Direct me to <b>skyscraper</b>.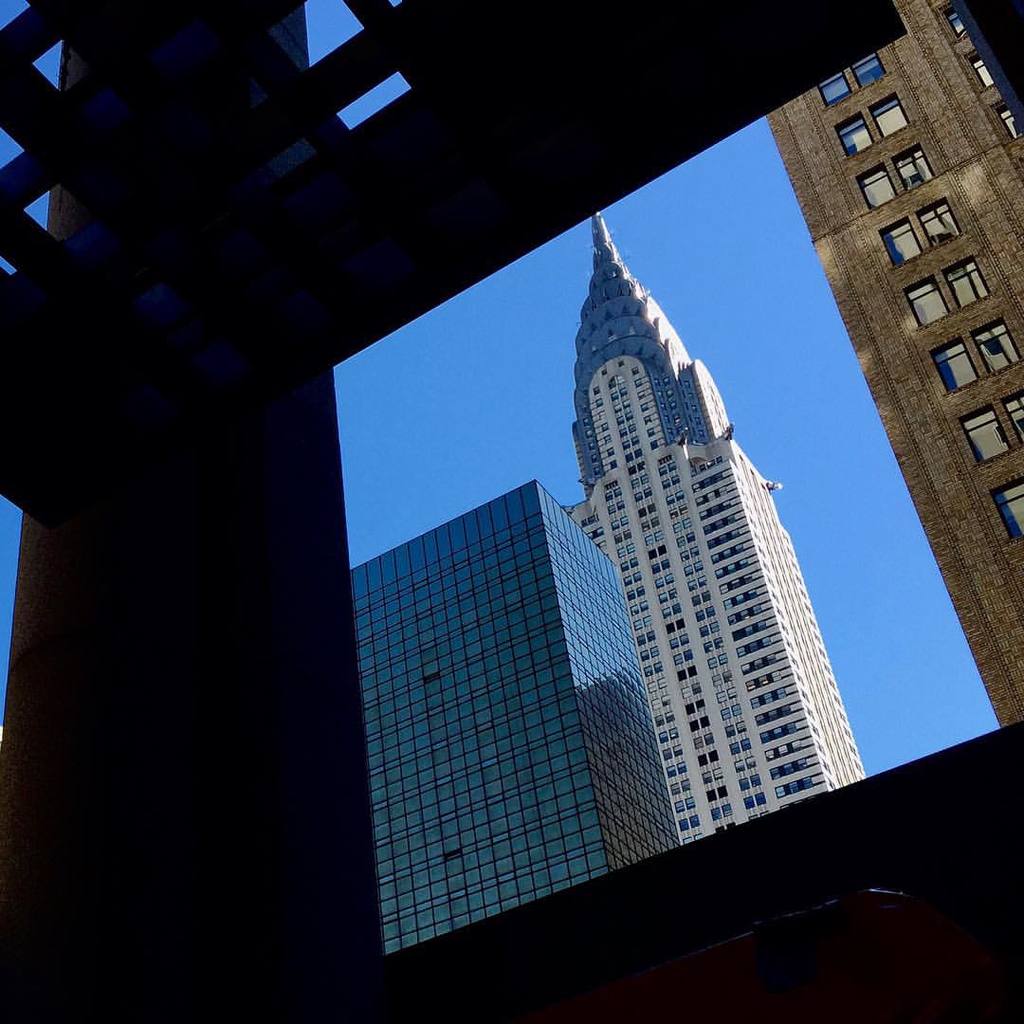
Direction: Rect(741, 0, 1023, 681).
